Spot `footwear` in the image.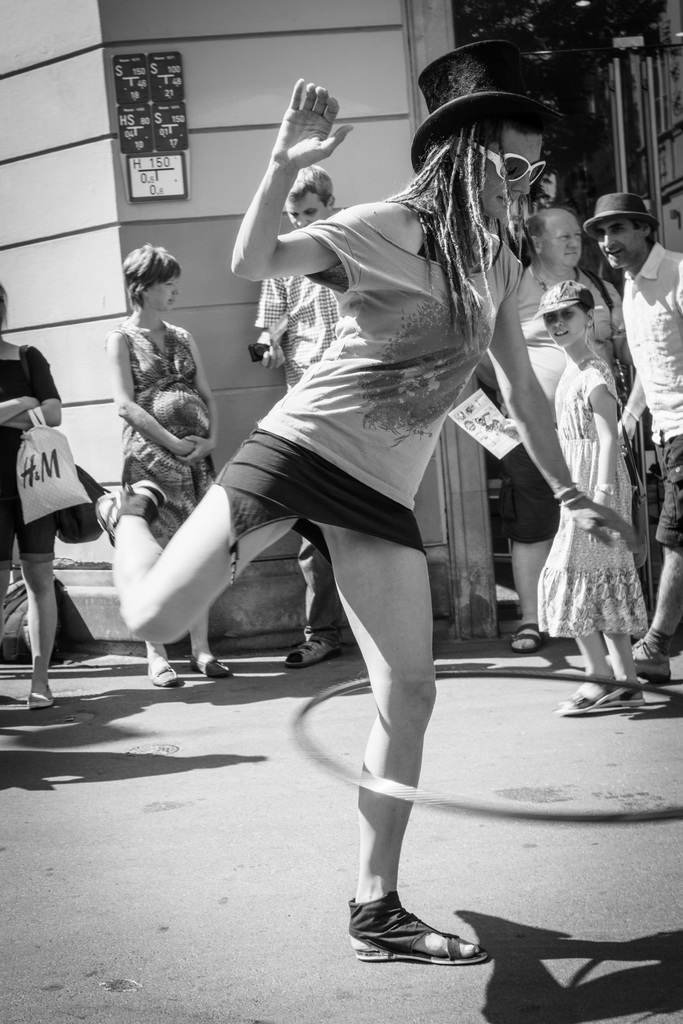
`footwear` found at [x1=289, y1=639, x2=347, y2=668].
